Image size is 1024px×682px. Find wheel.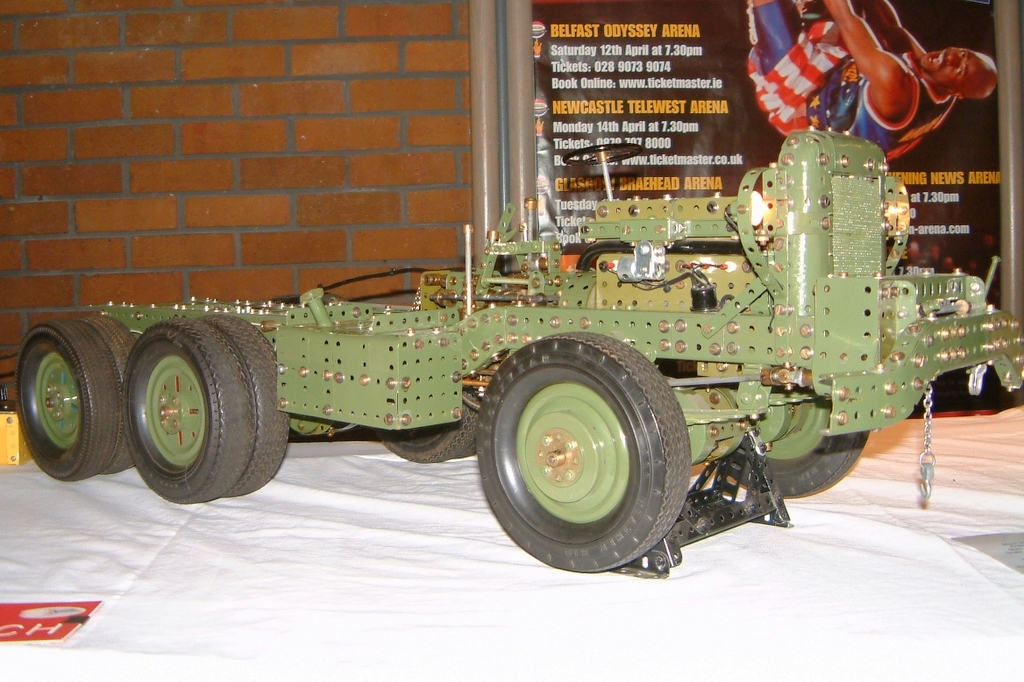
x1=717, y1=431, x2=872, y2=495.
